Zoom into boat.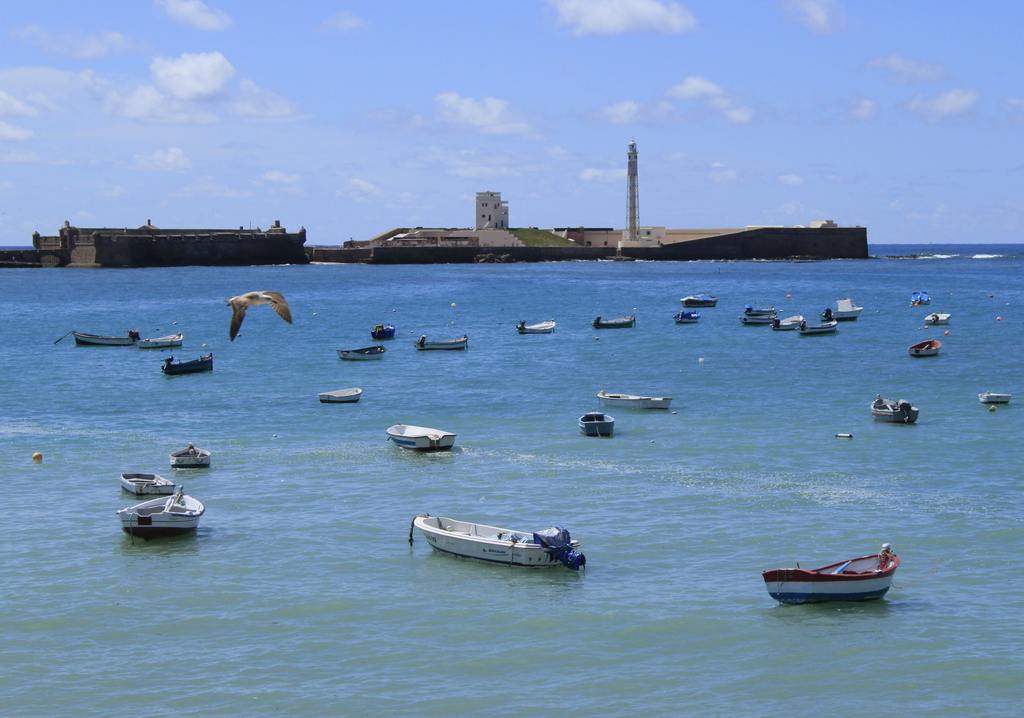
Zoom target: <box>745,299,778,315</box>.
